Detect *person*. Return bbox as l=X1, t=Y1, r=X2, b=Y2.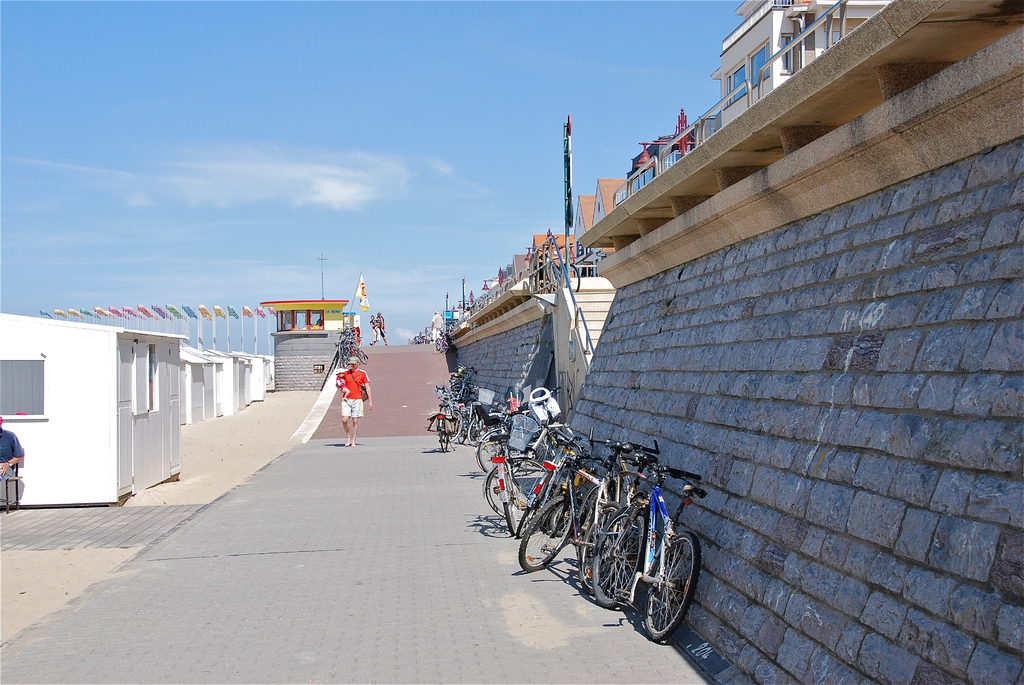
l=375, t=310, r=390, b=346.
